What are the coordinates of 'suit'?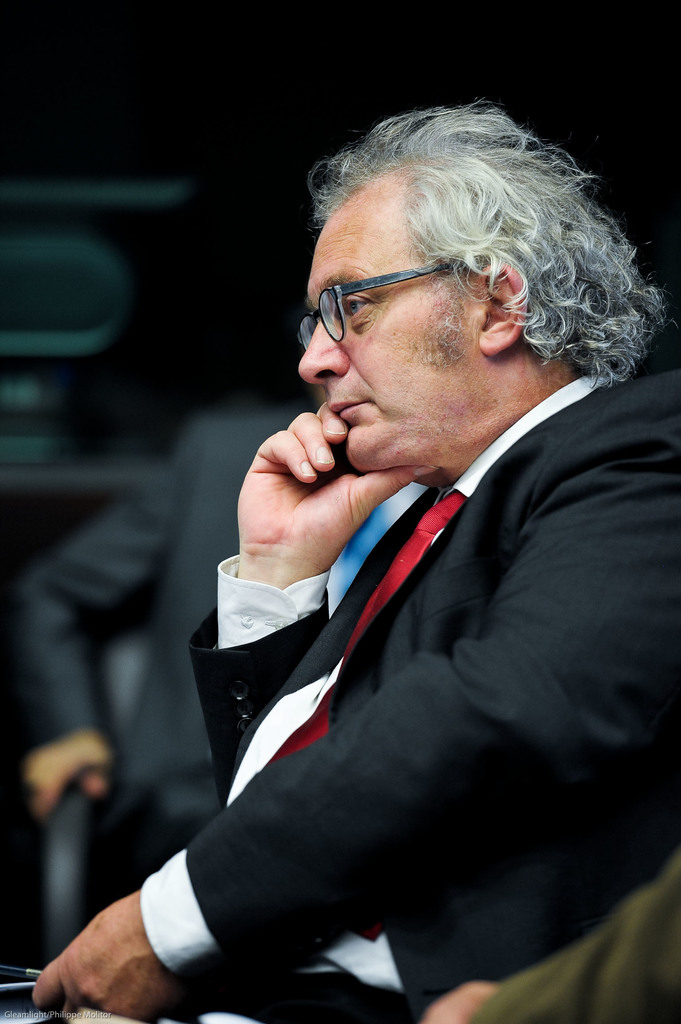
[97,313,645,1002].
